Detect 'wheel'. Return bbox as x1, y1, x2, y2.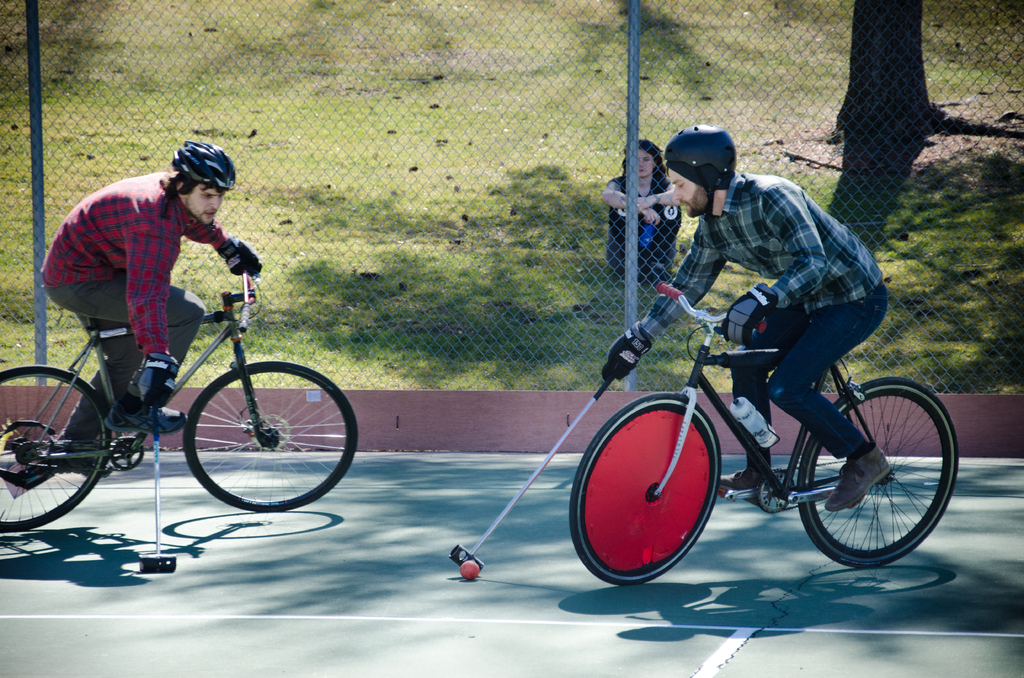
0, 364, 110, 530.
